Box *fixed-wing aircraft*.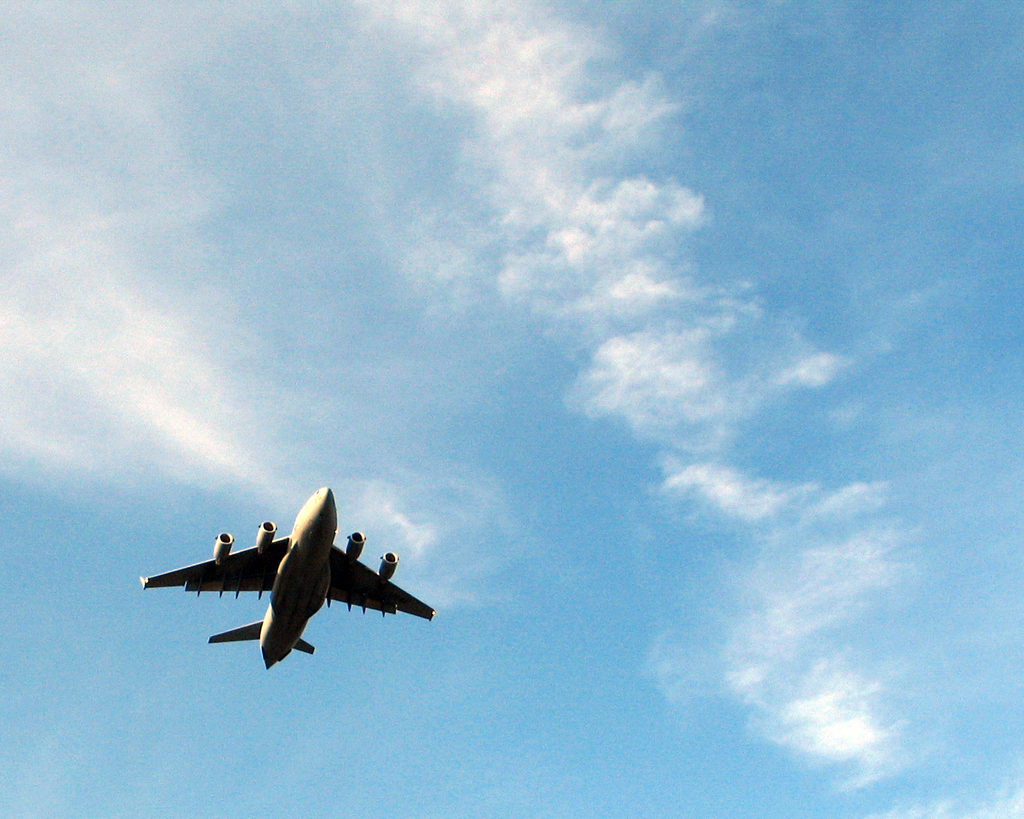
136, 486, 436, 672.
